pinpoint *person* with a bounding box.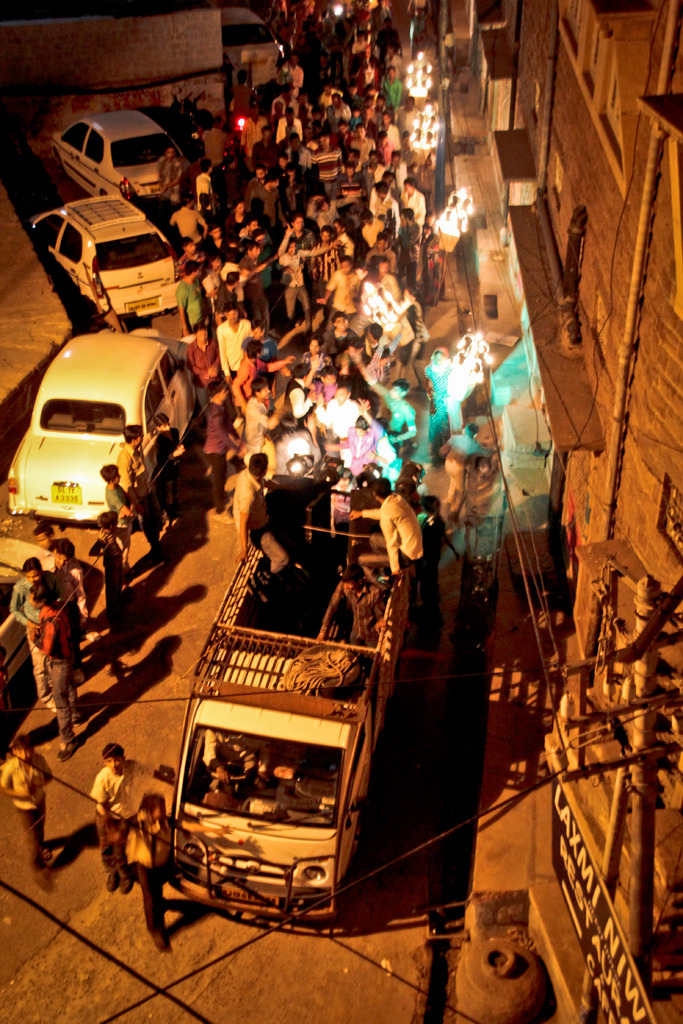
(left=0, top=727, right=57, bottom=893).
